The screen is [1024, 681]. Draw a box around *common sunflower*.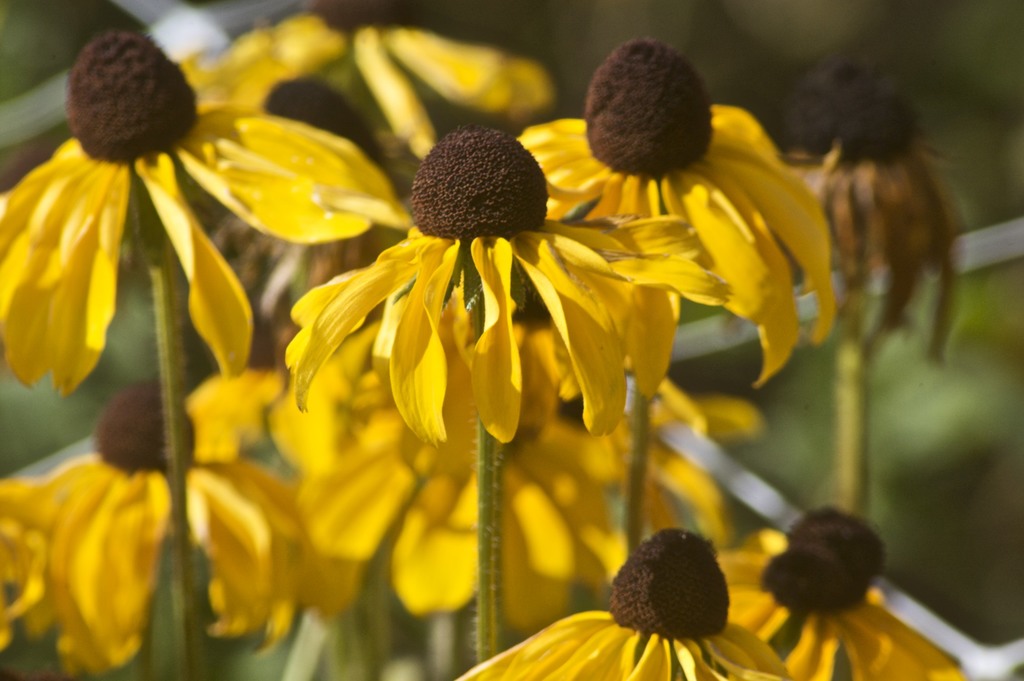
rect(0, 24, 404, 393).
